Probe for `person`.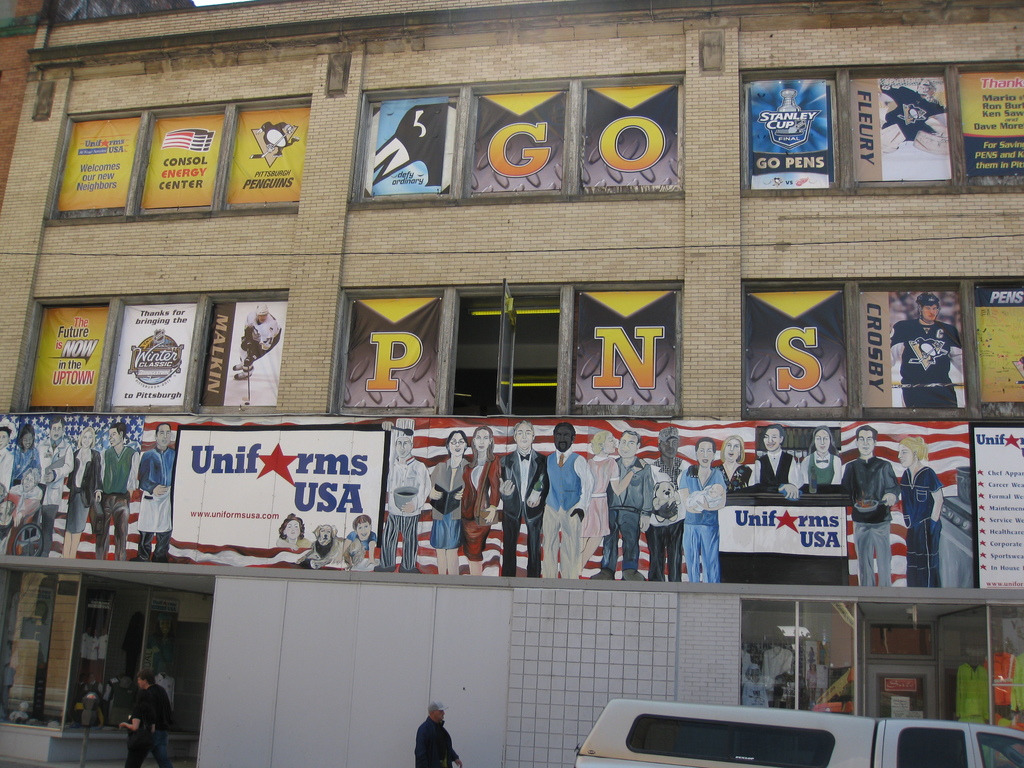
Probe result: <region>92, 423, 140, 559</region>.
